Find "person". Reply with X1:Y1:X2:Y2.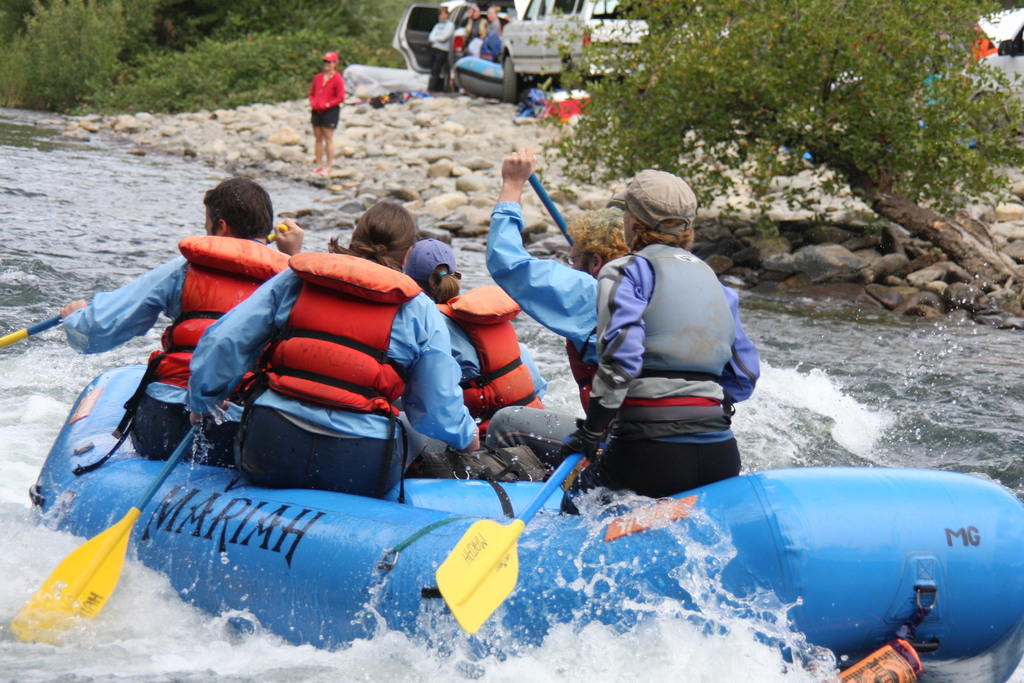
546:169:757:501.
